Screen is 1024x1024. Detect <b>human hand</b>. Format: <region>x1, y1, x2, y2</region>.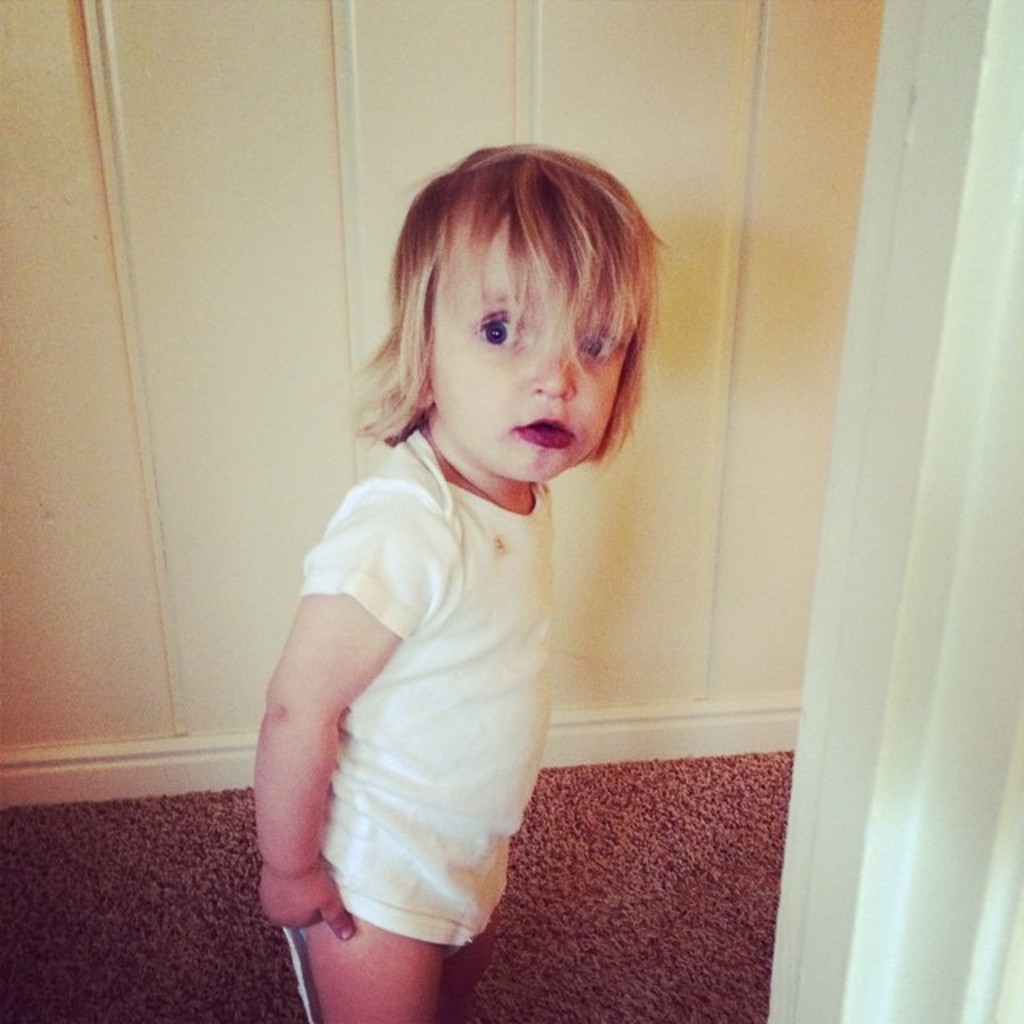
<region>258, 867, 355, 942</region>.
